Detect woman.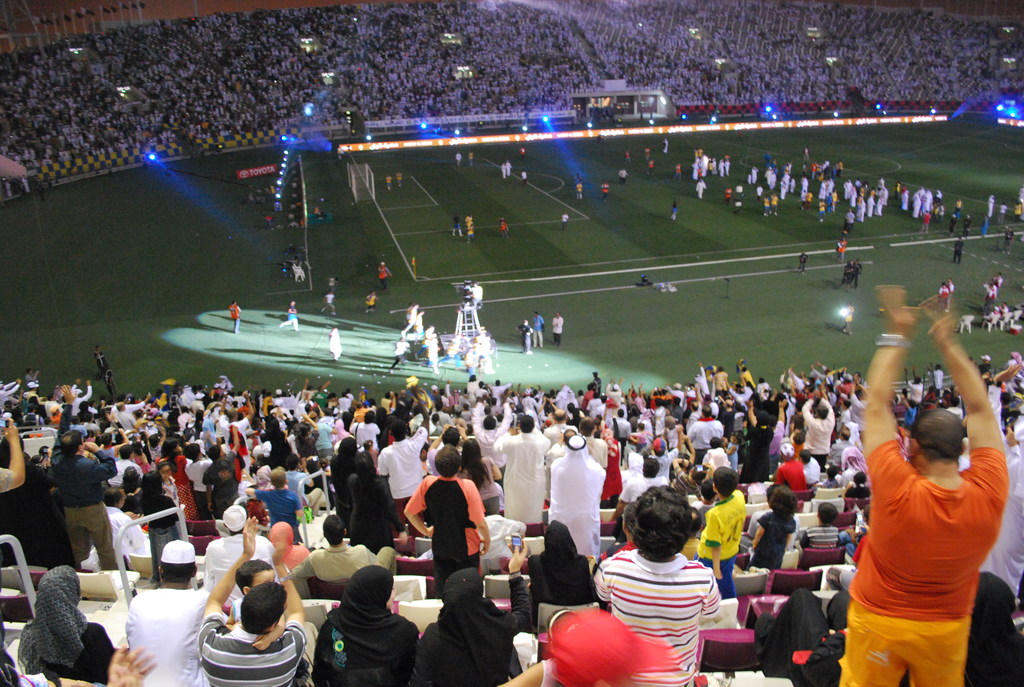
Detected at 461 436 500 515.
